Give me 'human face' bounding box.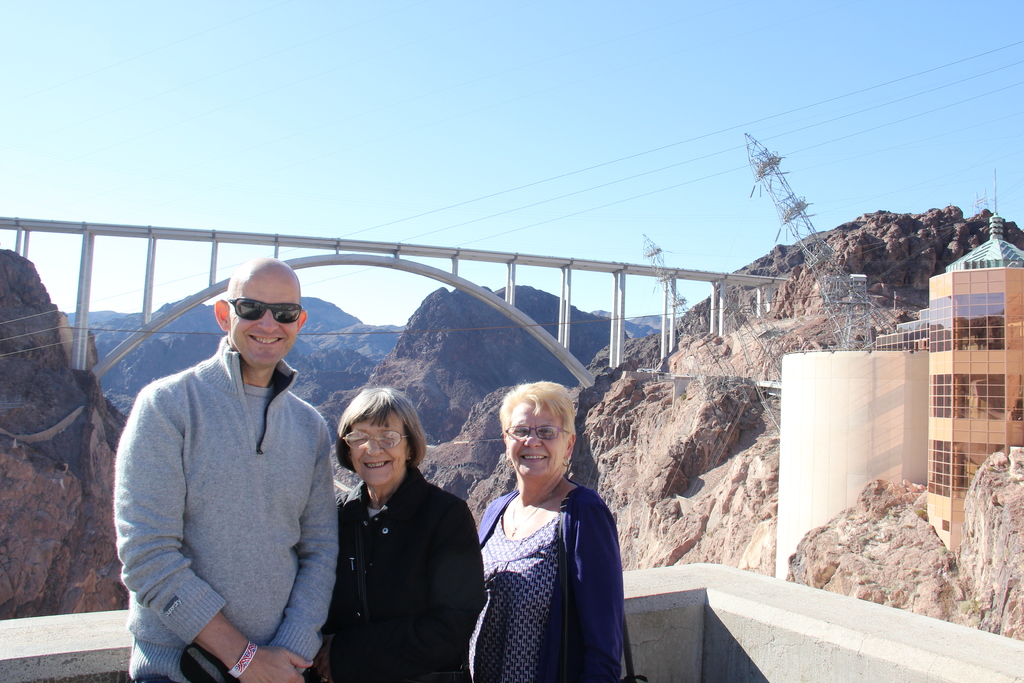
(233,263,299,364).
